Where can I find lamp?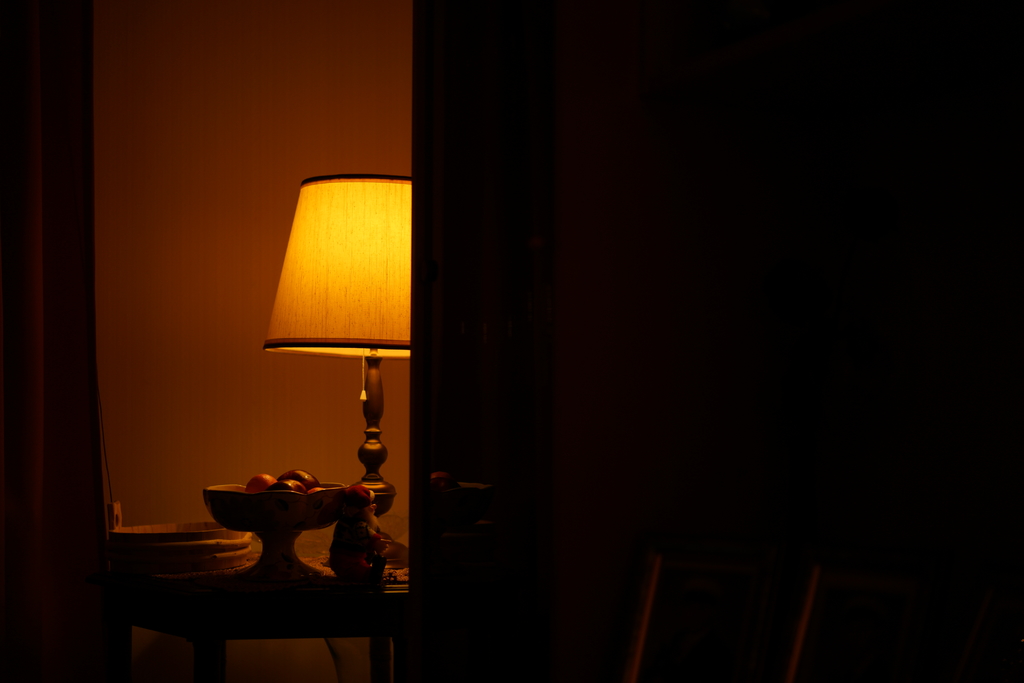
You can find it at Rect(264, 169, 423, 574).
